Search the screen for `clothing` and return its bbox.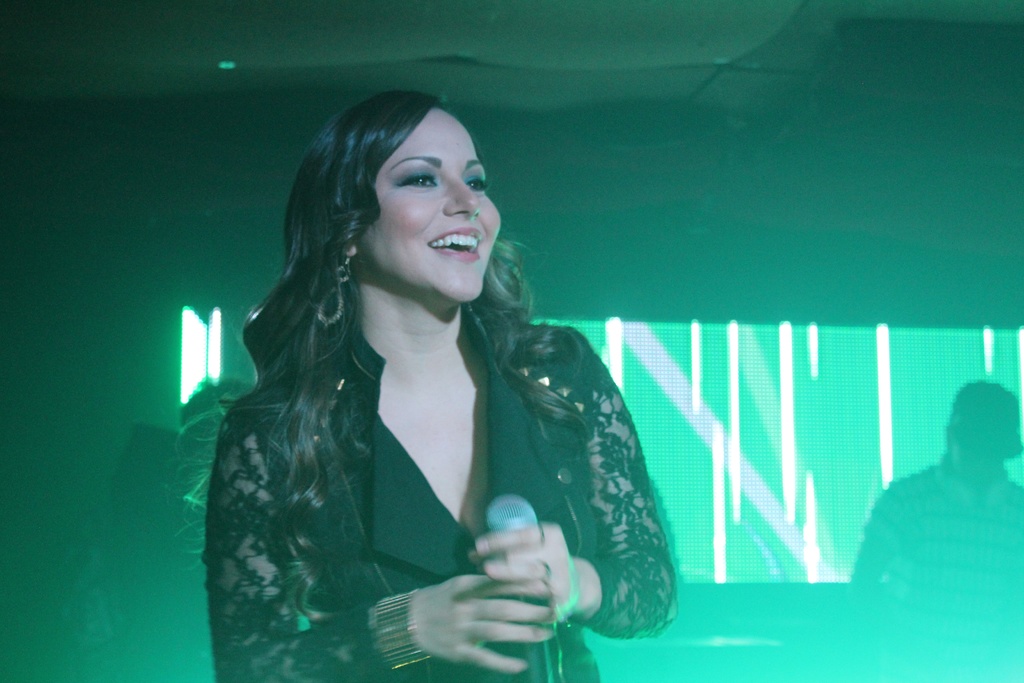
Found: 852/448/1022/602.
